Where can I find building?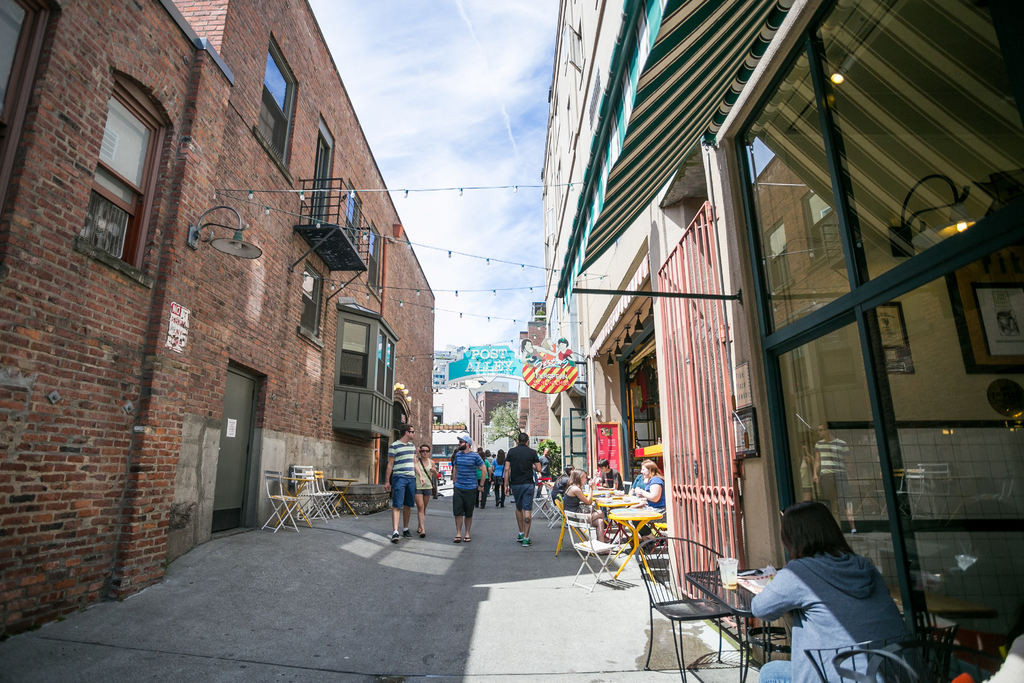
You can find it at 0/0/436/641.
